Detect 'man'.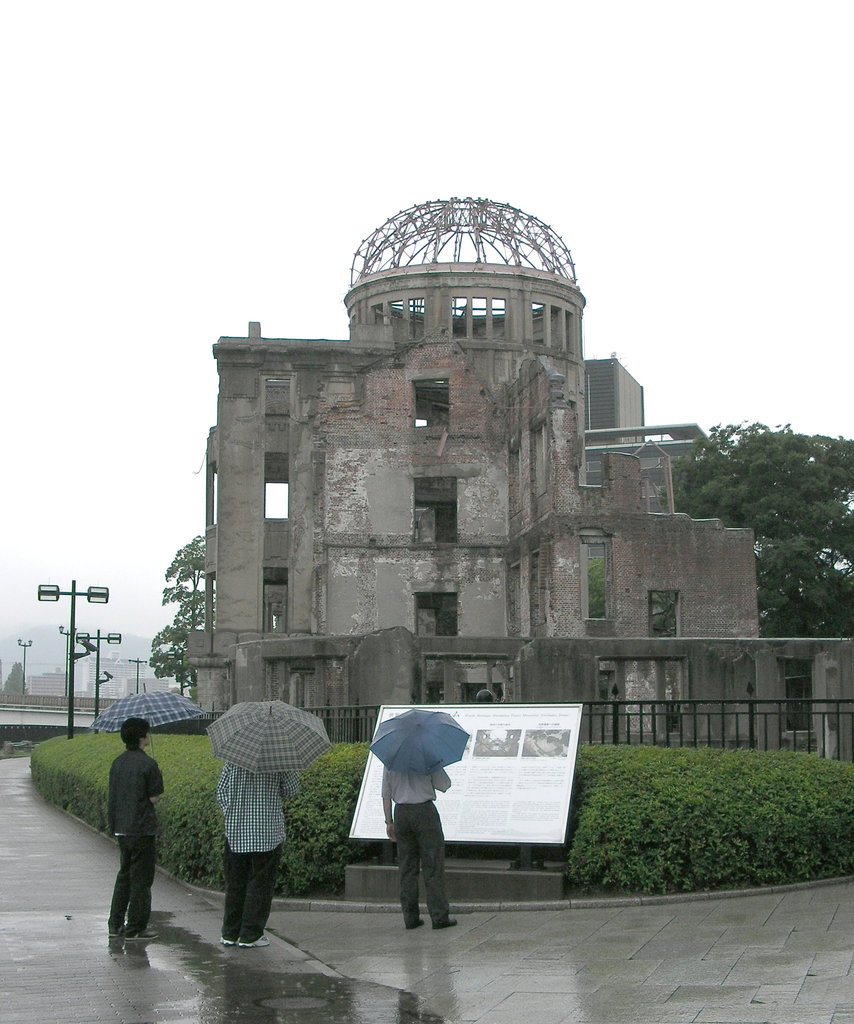
Detected at [x1=199, y1=705, x2=321, y2=938].
